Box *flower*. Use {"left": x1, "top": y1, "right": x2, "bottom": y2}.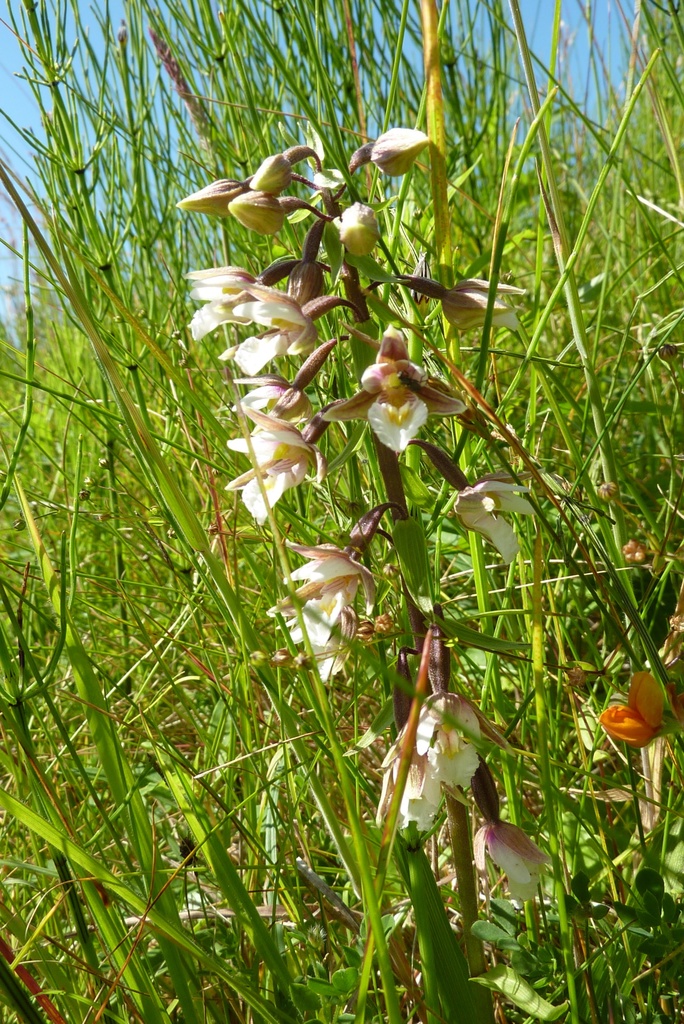
{"left": 348, "top": 120, "right": 441, "bottom": 179}.
